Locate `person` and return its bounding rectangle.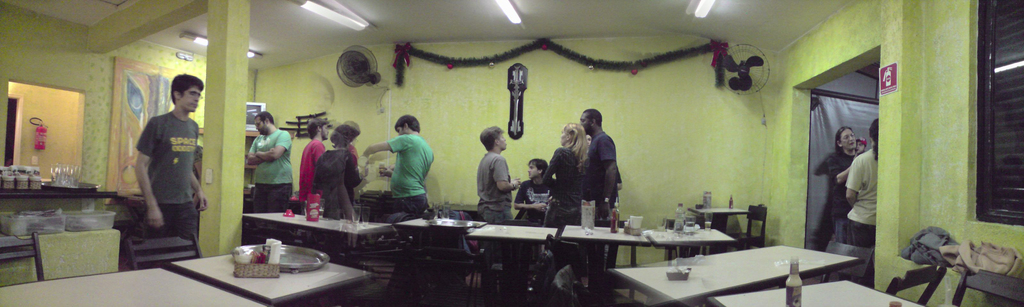
<region>830, 127, 859, 242</region>.
